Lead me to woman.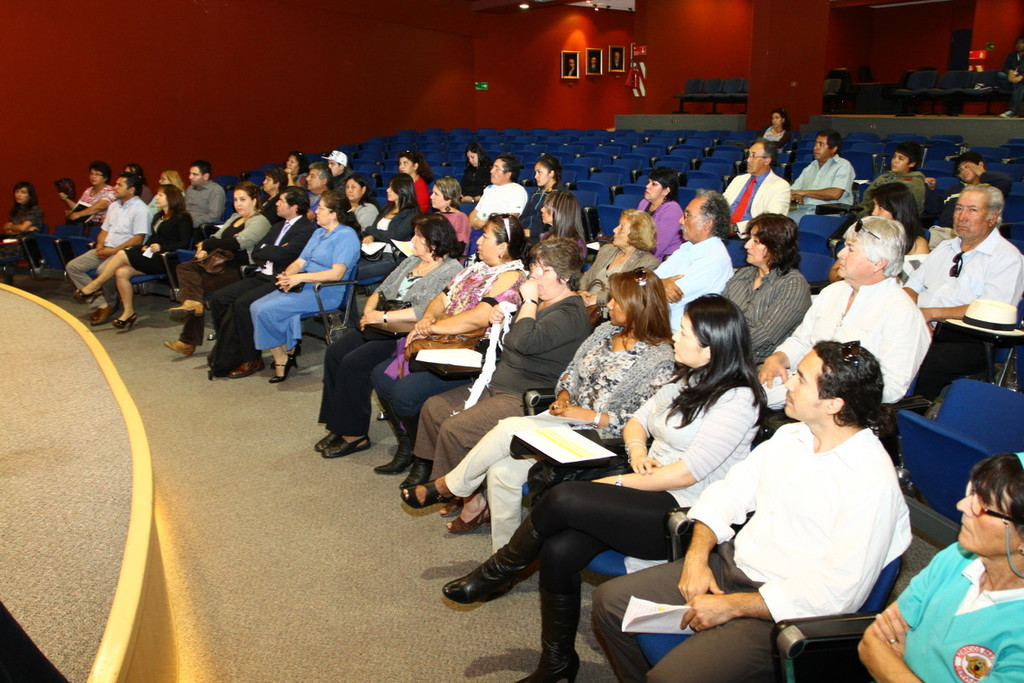
Lead to x1=72 y1=190 x2=196 y2=331.
